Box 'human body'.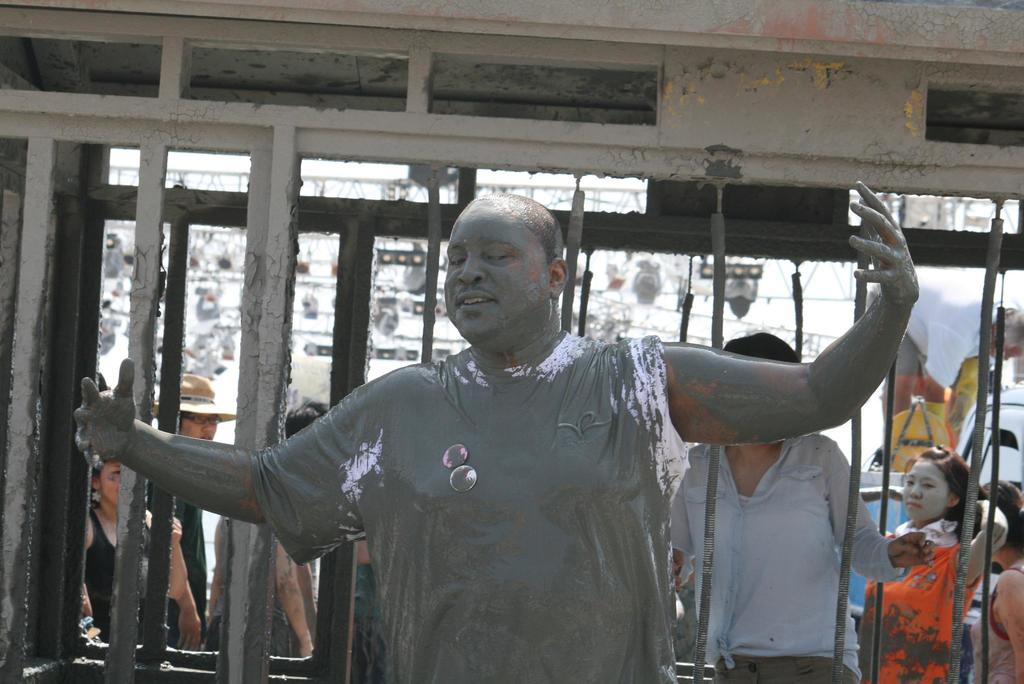
detection(973, 468, 1020, 683).
